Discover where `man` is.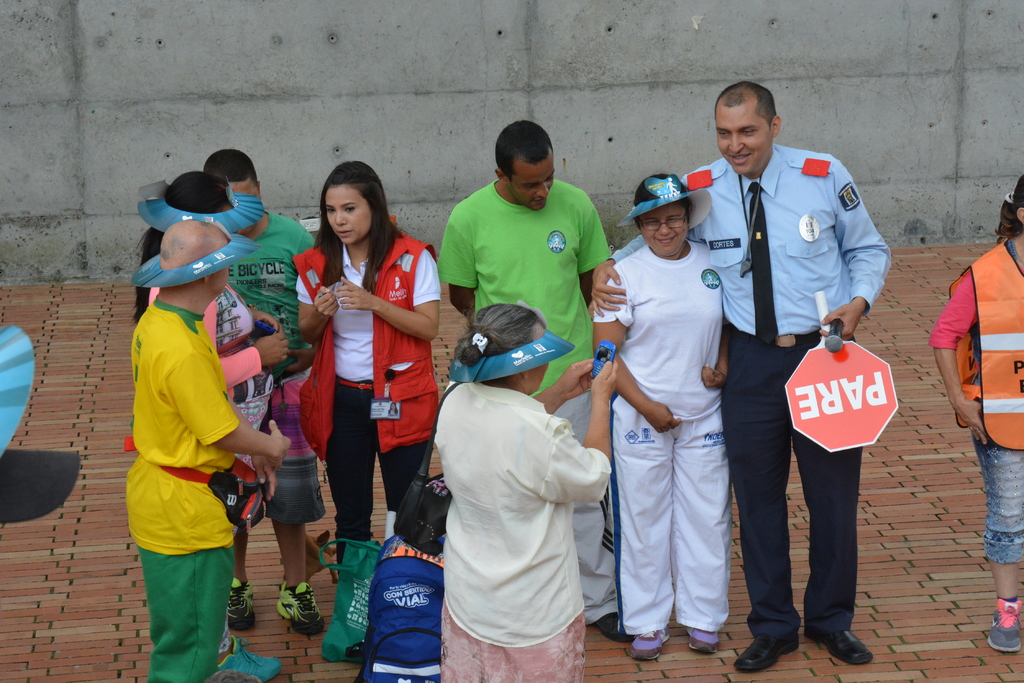
Discovered at [left=443, top=124, right=622, bottom=649].
